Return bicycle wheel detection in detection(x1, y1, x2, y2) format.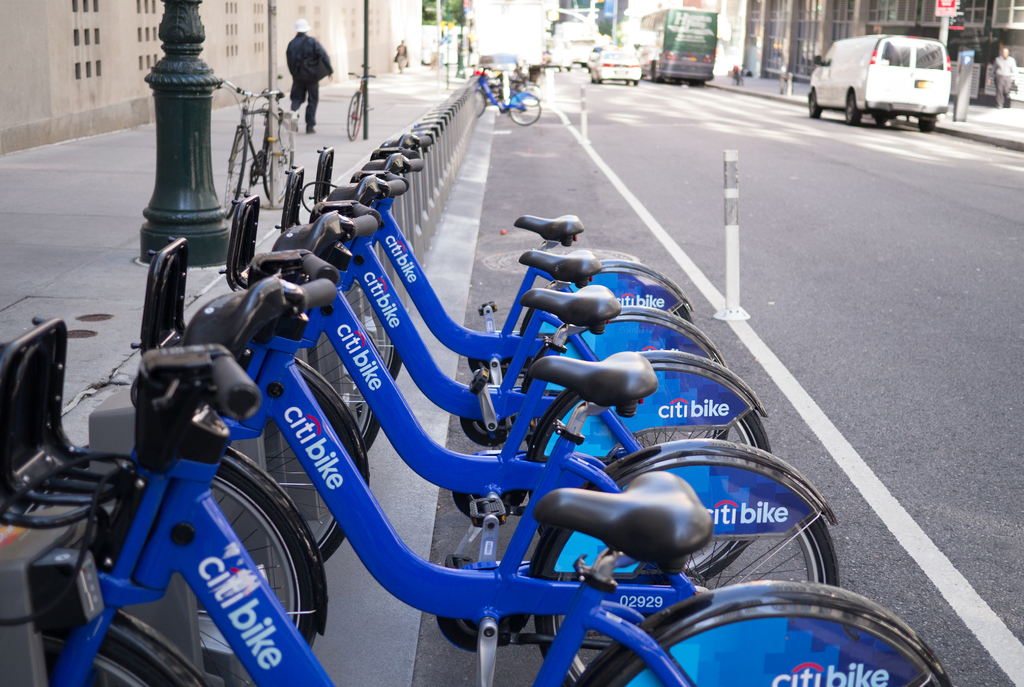
detection(264, 114, 293, 202).
